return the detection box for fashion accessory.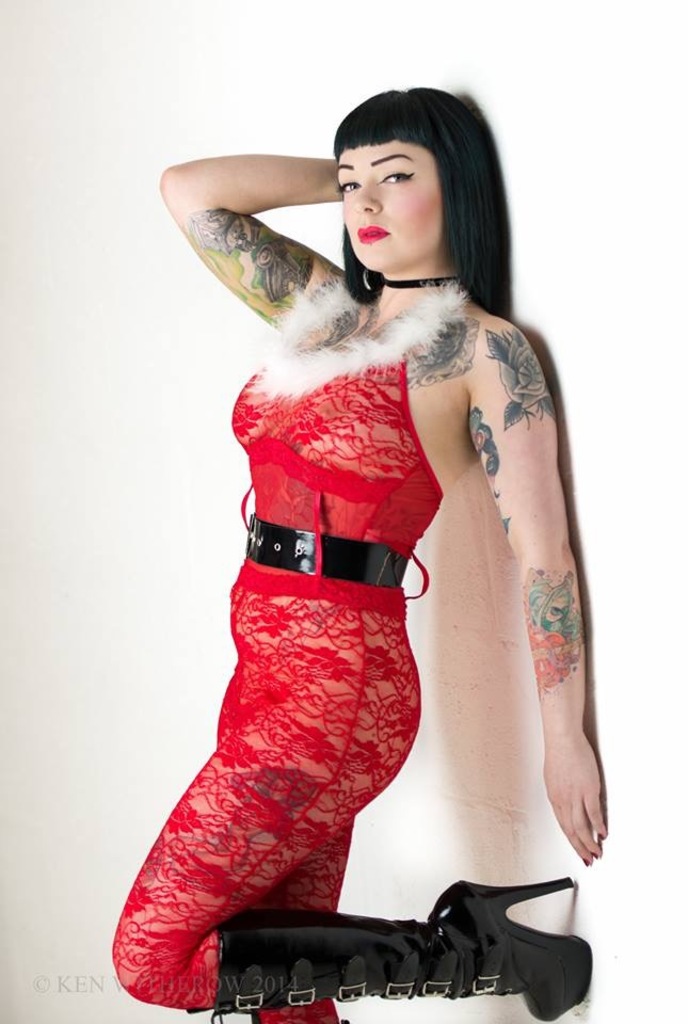
locate(246, 512, 406, 589).
